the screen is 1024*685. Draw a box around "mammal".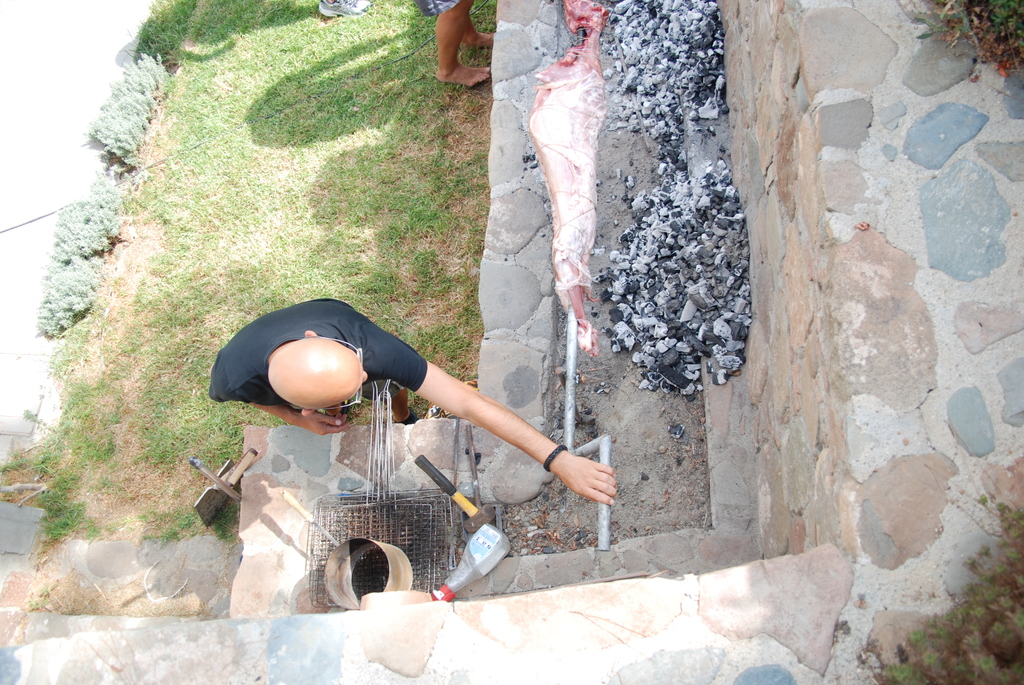
bbox=[316, 0, 371, 14].
